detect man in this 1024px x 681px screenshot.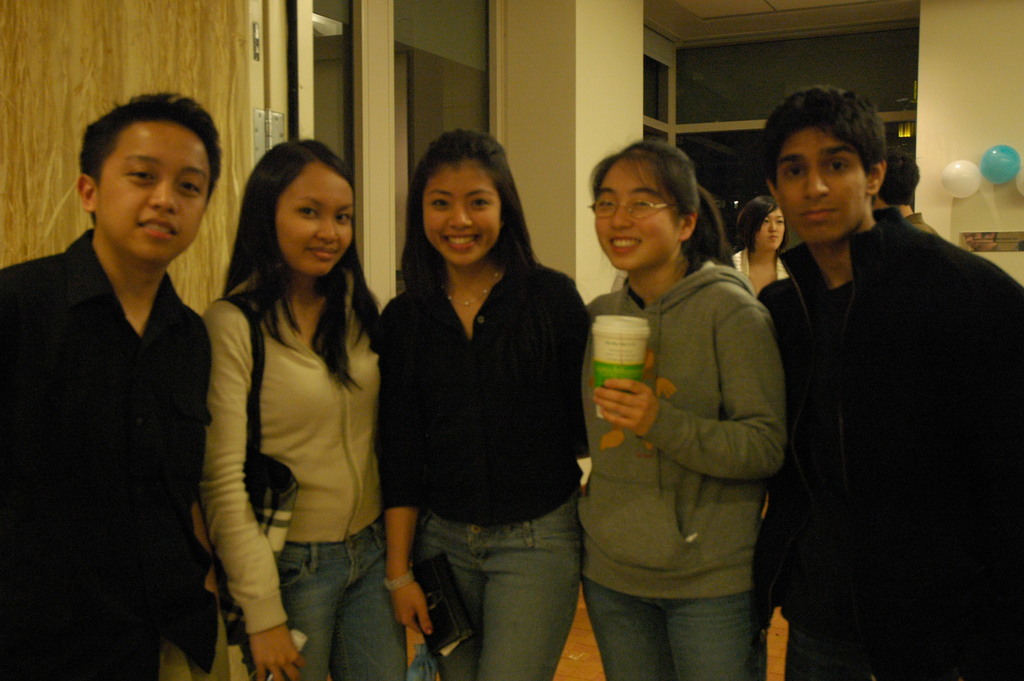
Detection: [left=746, top=114, right=997, bottom=668].
